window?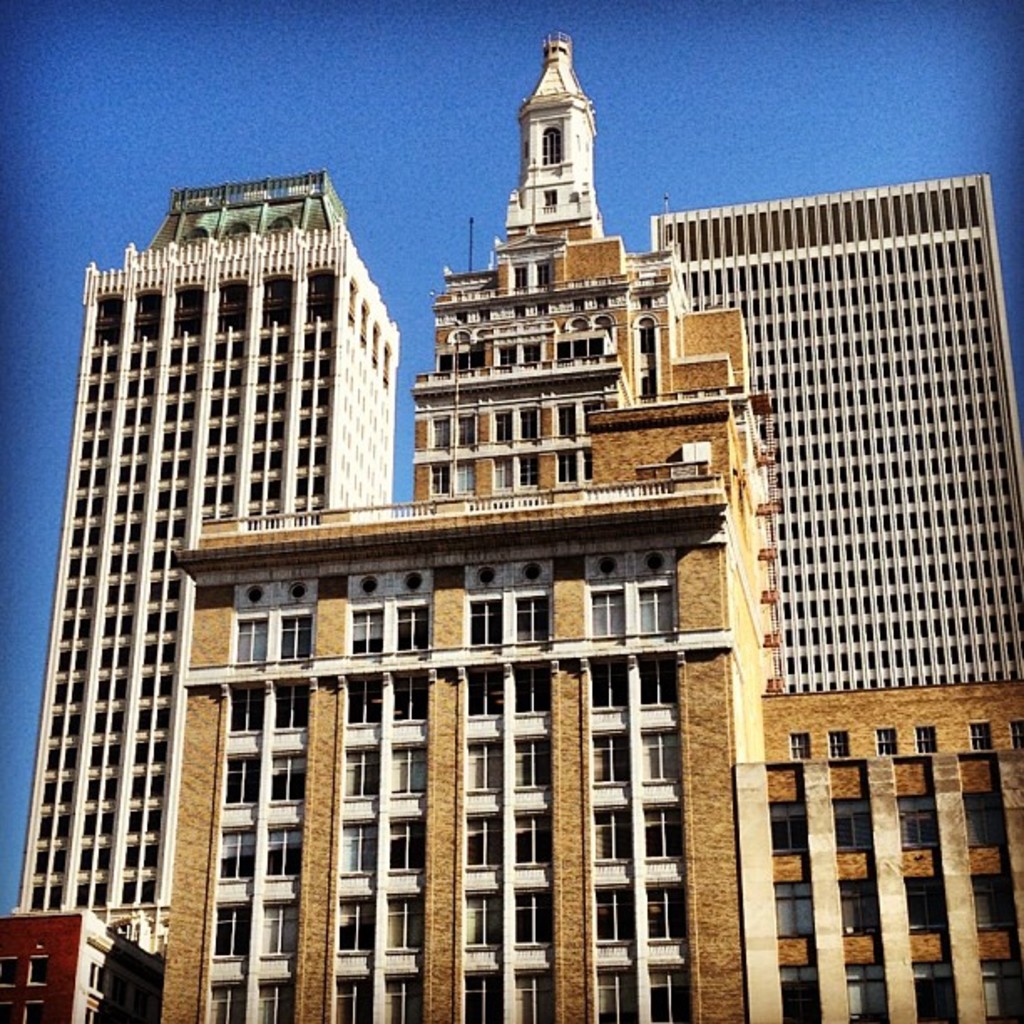
788/728/813/768
